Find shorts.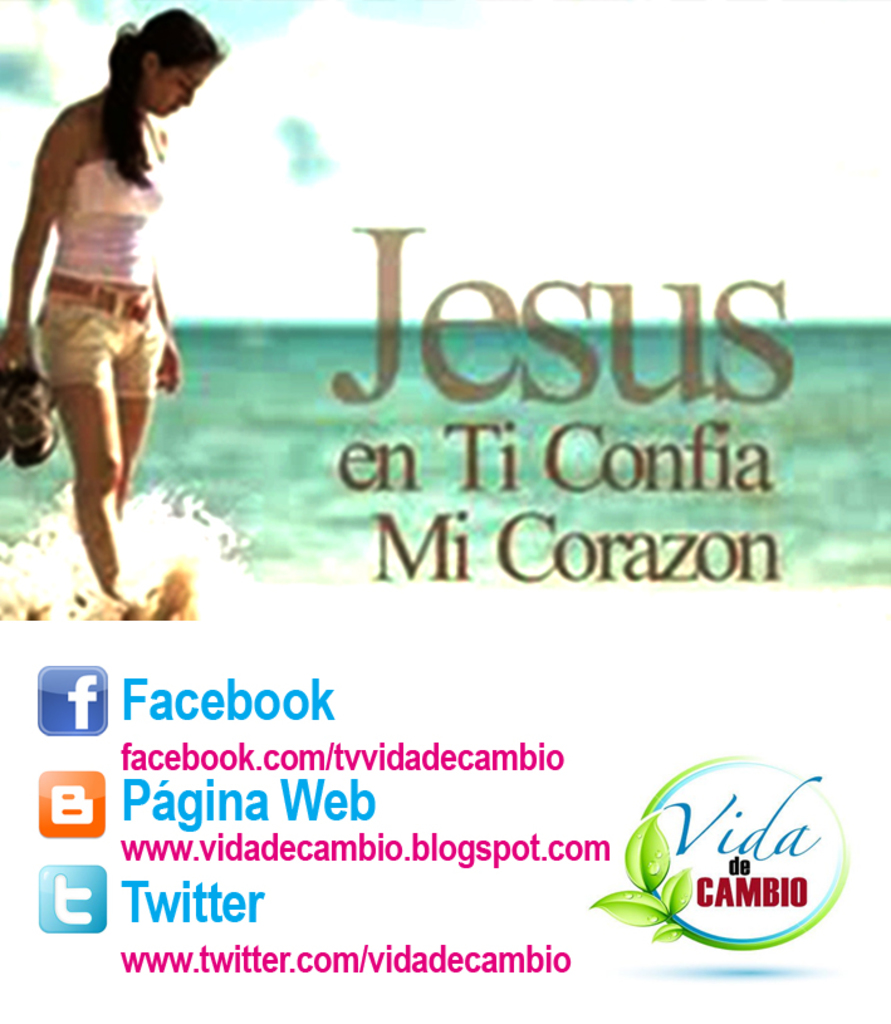
pyautogui.locateOnScreen(38, 271, 168, 396).
